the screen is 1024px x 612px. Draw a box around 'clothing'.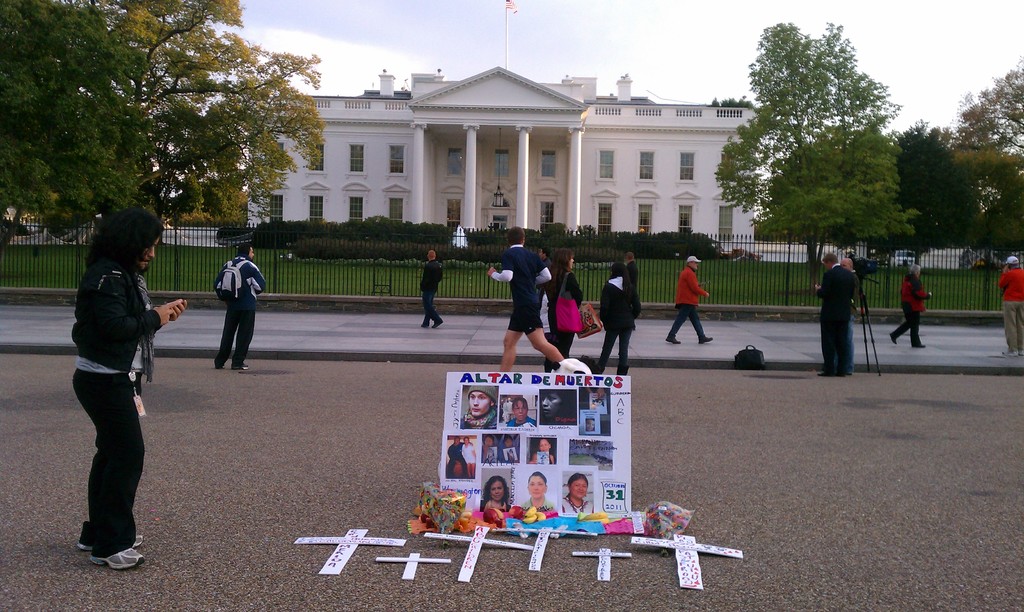
BBox(596, 277, 639, 373).
